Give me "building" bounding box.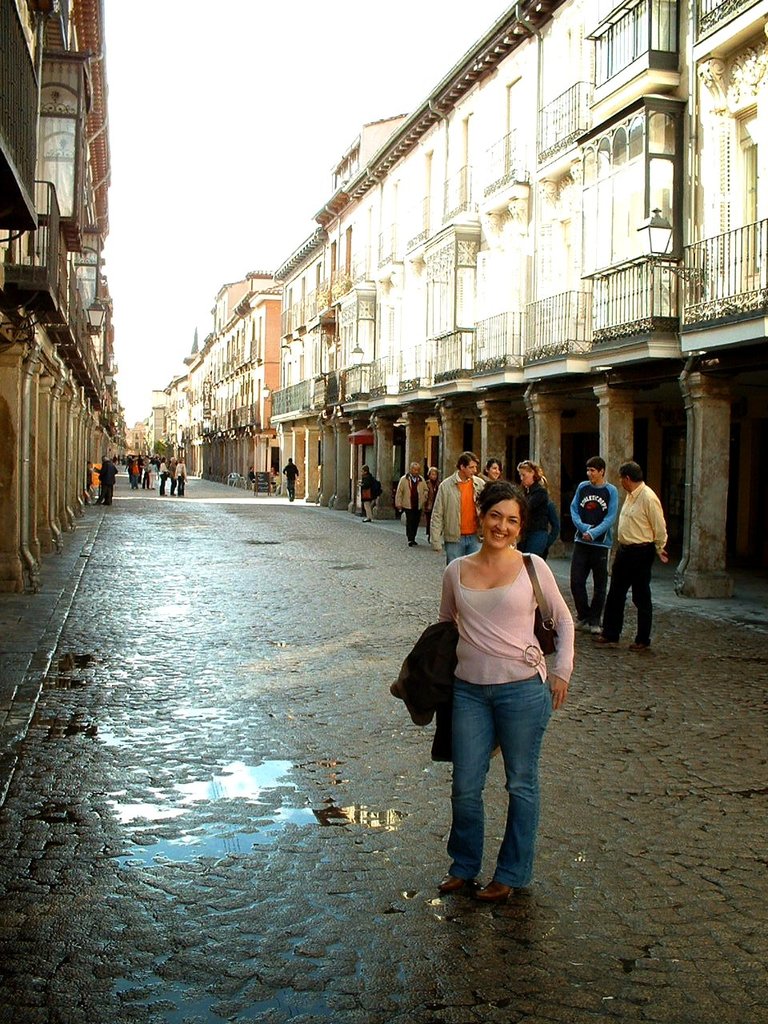
BBox(145, 0, 767, 602).
